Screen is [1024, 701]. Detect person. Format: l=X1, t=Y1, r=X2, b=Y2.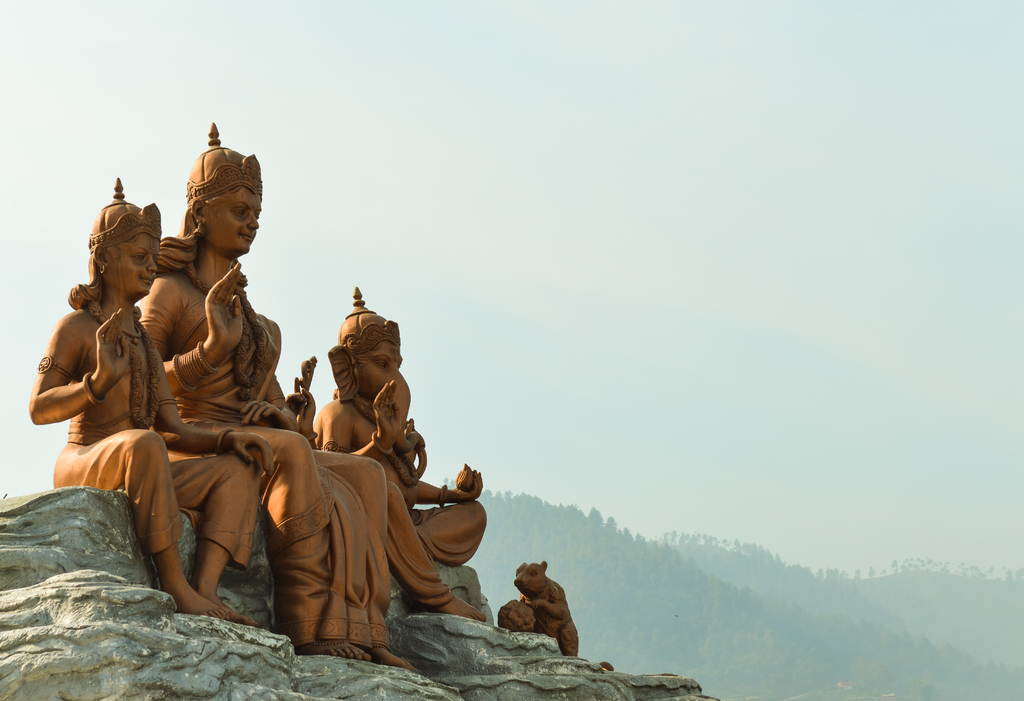
l=123, t=120, r=389, b=659.
